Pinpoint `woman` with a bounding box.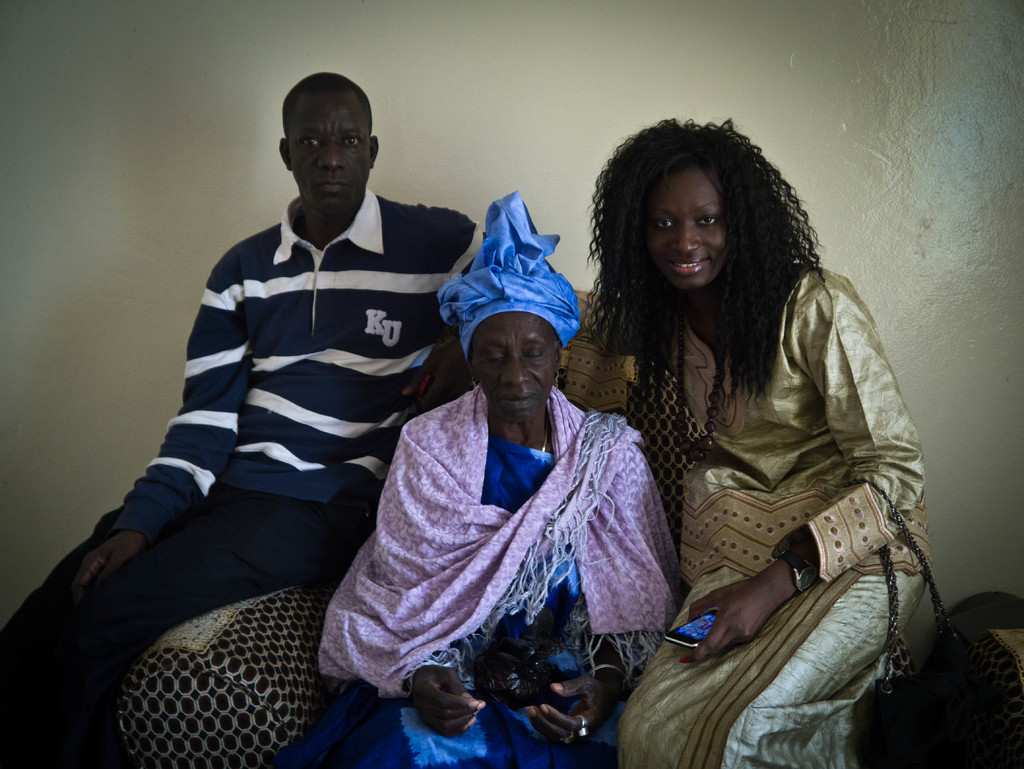
255/190/685/768.
